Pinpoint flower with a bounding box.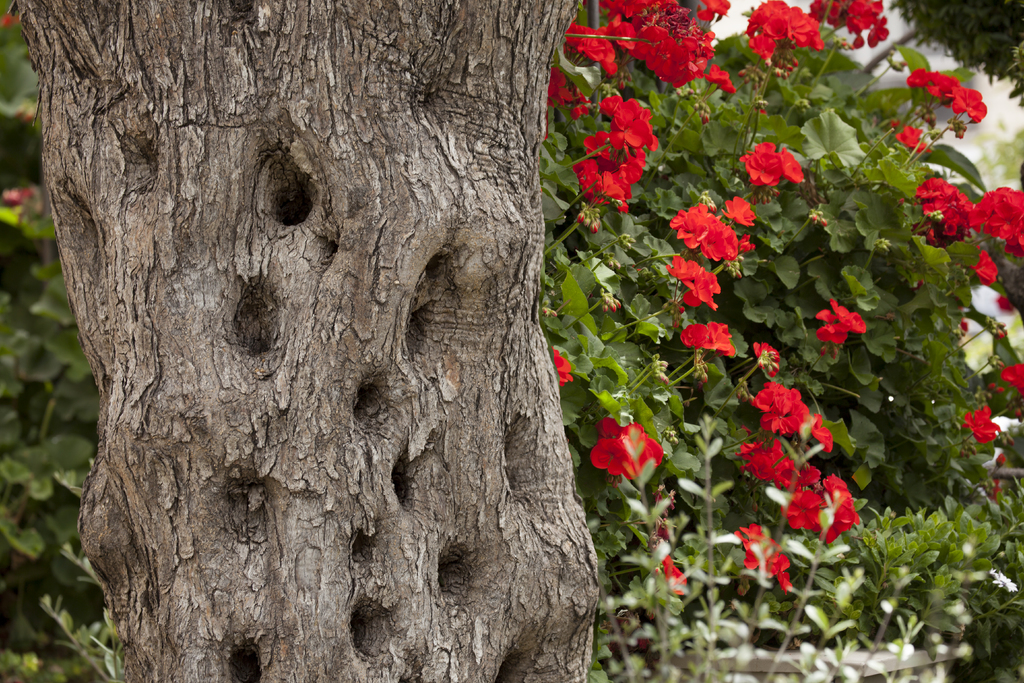
x1=739, y1=438, x2=797, y2=458.
